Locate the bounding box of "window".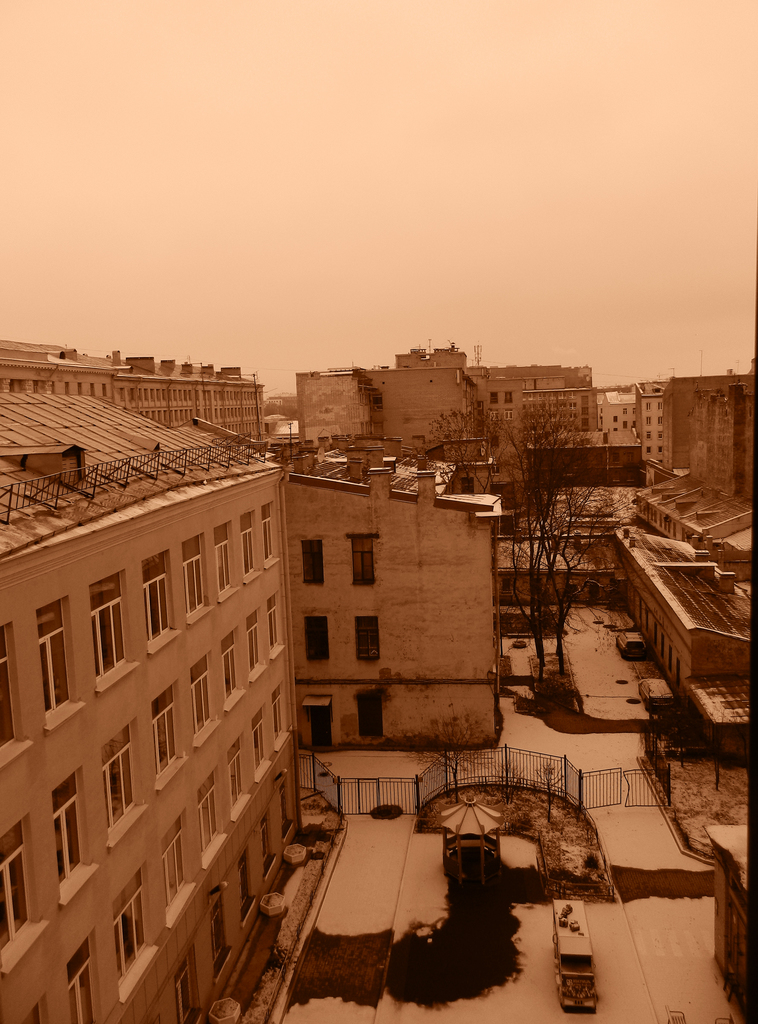
Bounding box: (x1=258, y1=805, x2=279, y2=886).
